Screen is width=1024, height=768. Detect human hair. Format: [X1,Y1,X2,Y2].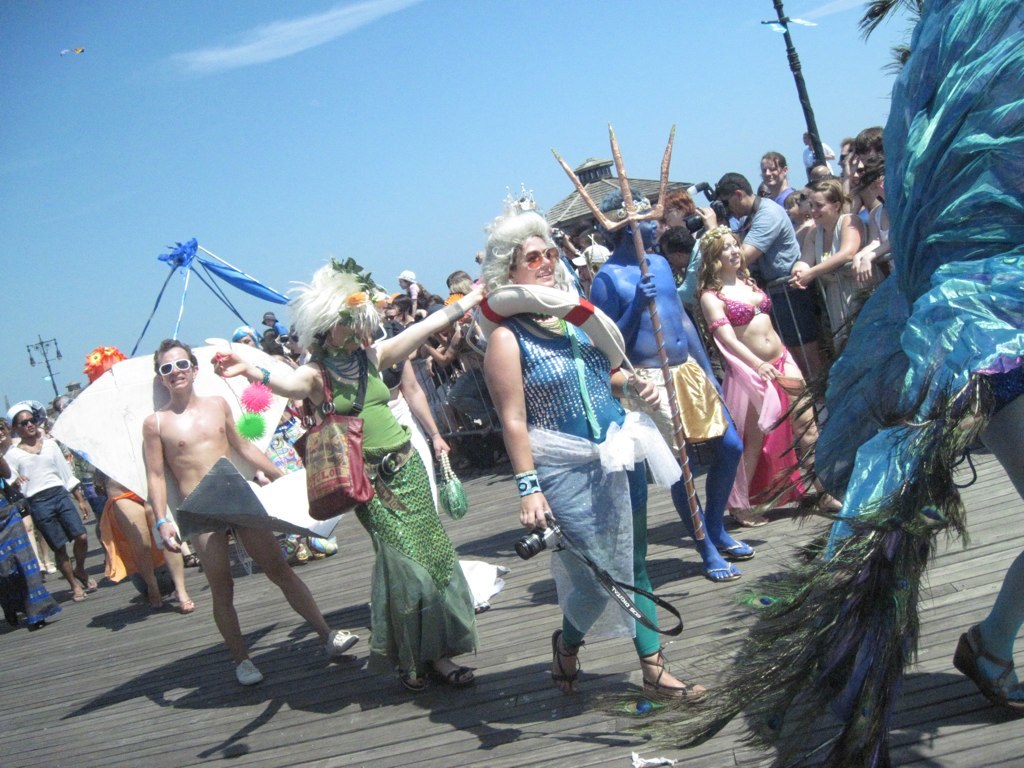
[480,205,563,301].
